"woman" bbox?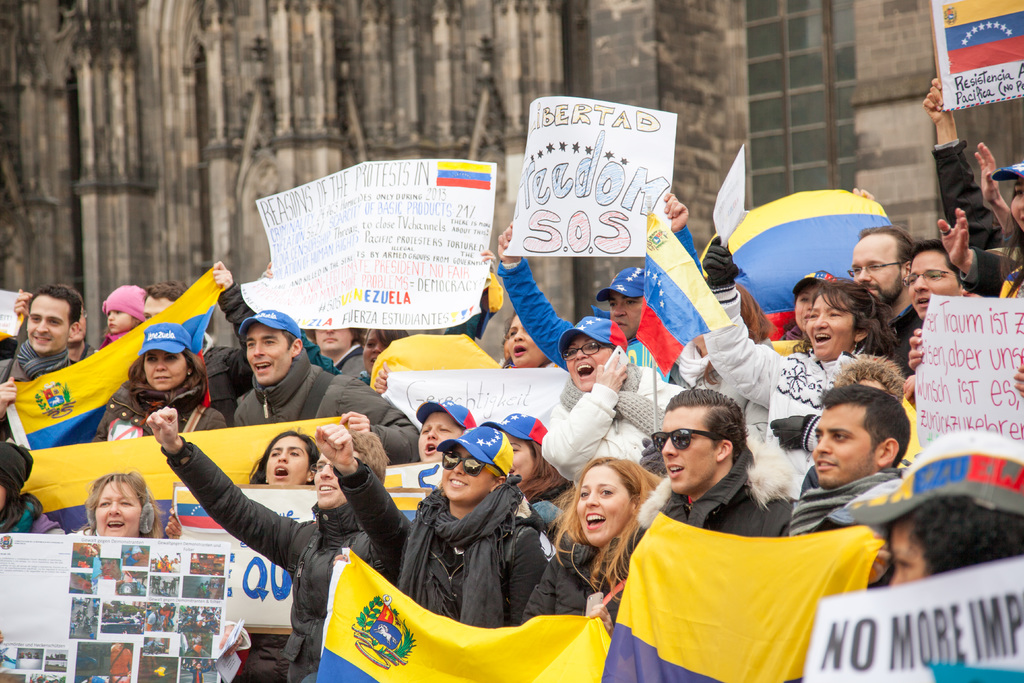
<box>360,322,407,373</box>
